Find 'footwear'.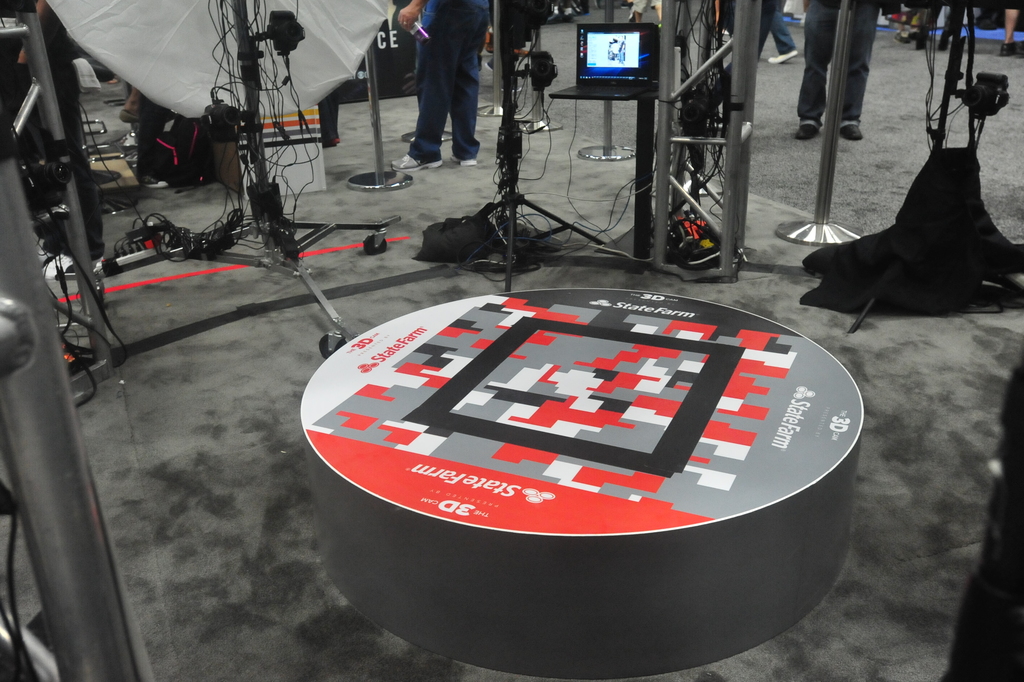
(391,153,443,172).
